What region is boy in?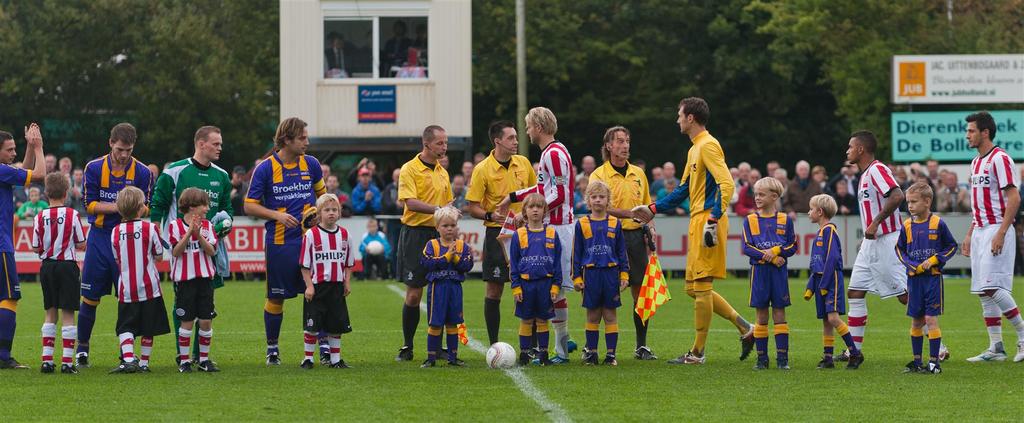
locate(421, 209, 472, 369).
